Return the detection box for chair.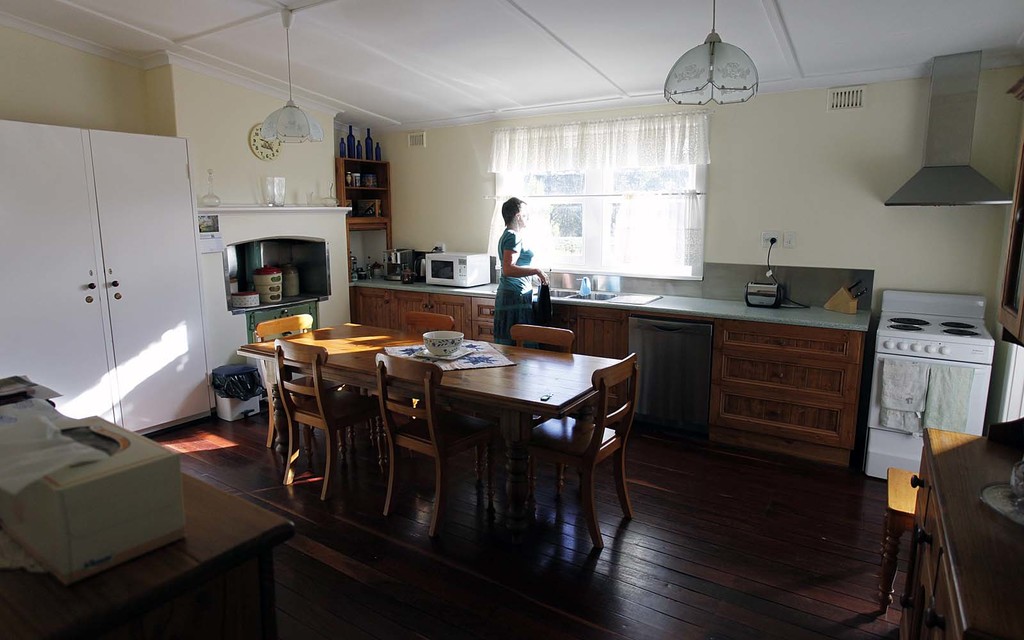
crop(252, 309, 356, 461).
